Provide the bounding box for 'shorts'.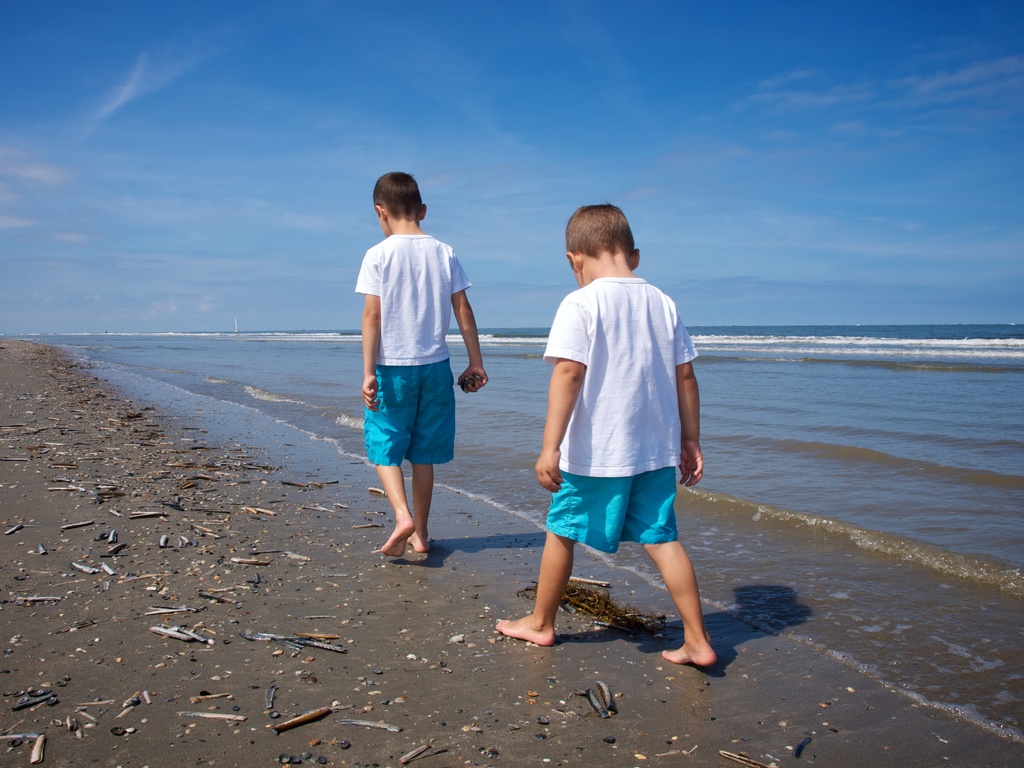
(left=369, top=371, right=459, bottom=470).
